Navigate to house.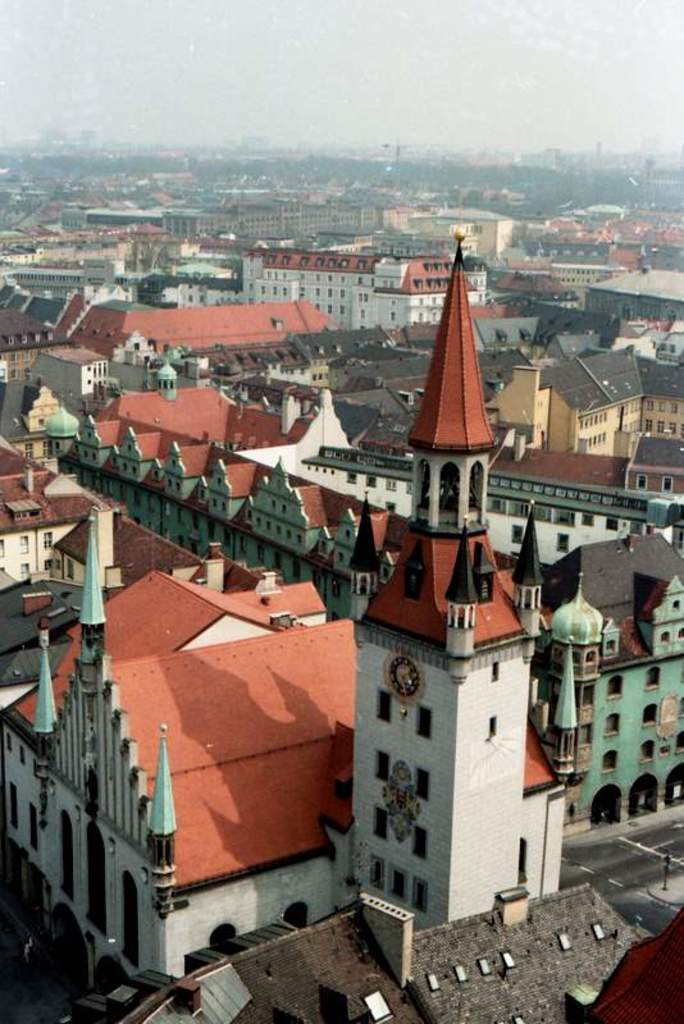
Navigation target: l=205, t=198, r=430, b=248.
